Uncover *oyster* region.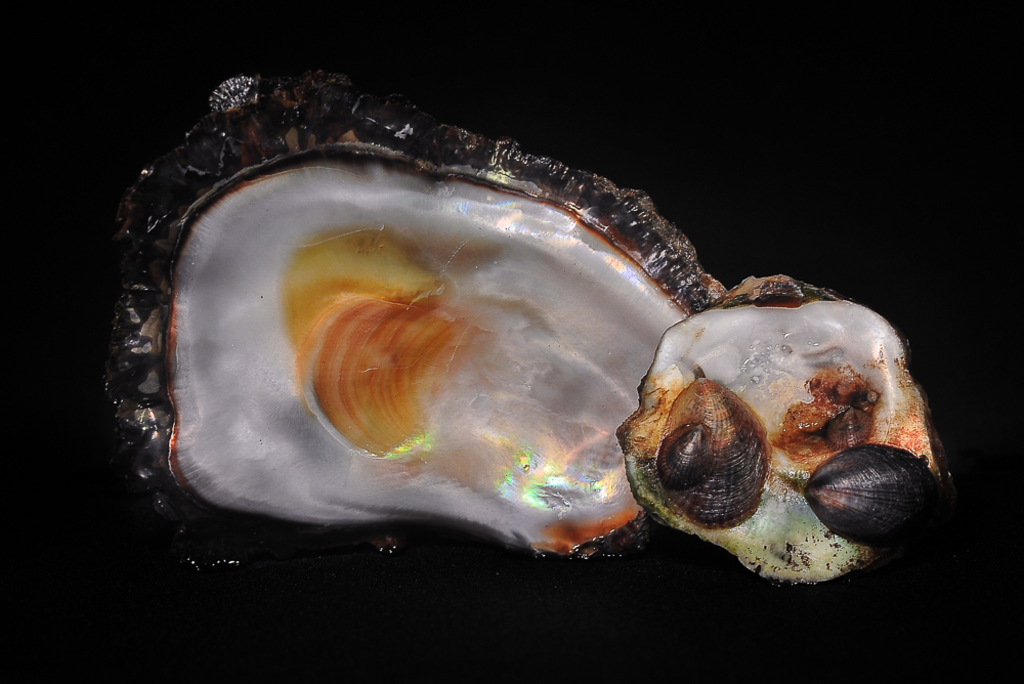
Uncovered: [612, 265, 954, 592].
